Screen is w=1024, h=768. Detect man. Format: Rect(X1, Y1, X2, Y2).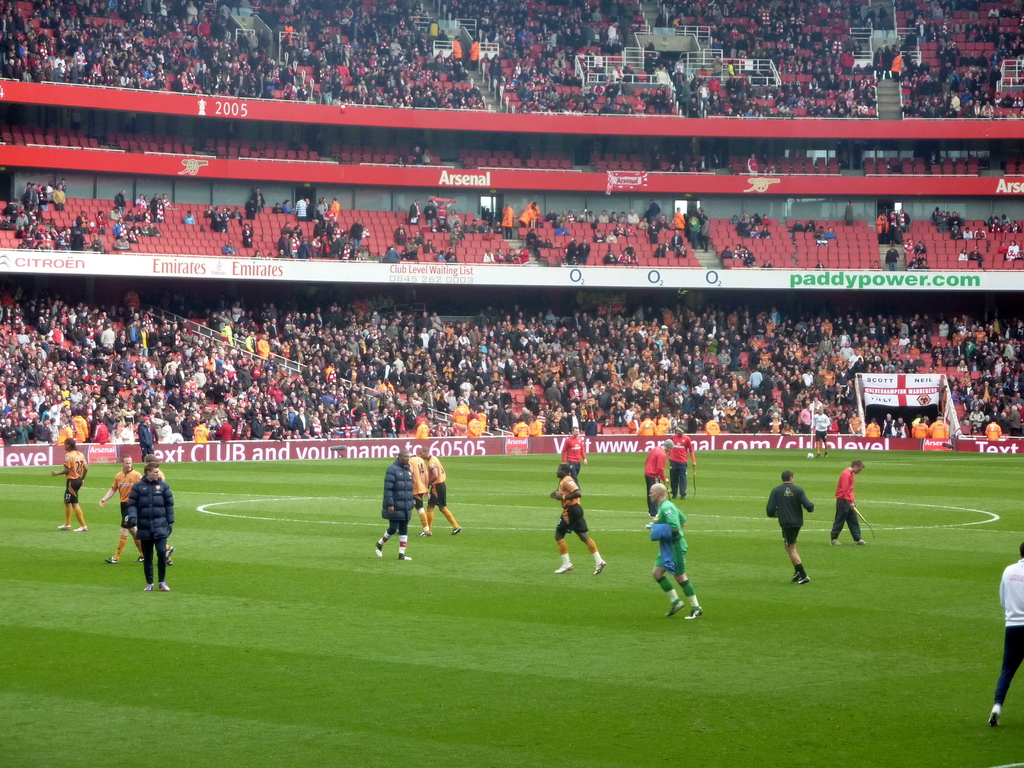
Rect(444, 248, 456, 261).
